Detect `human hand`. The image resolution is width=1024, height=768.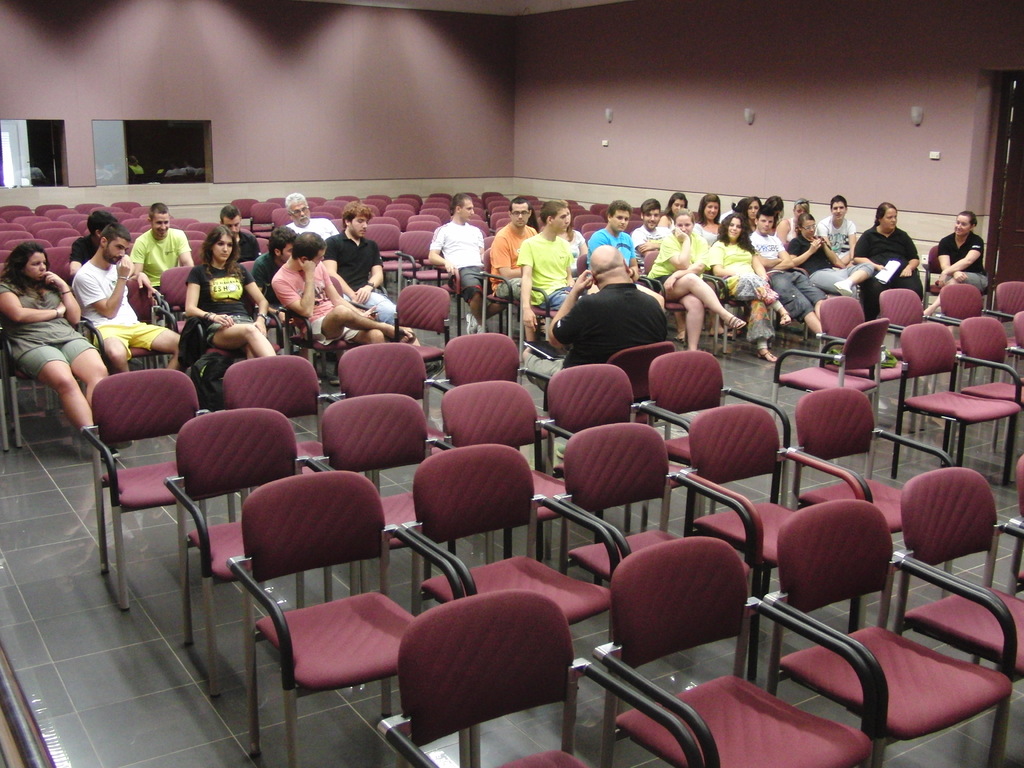
756:275:768:282.
